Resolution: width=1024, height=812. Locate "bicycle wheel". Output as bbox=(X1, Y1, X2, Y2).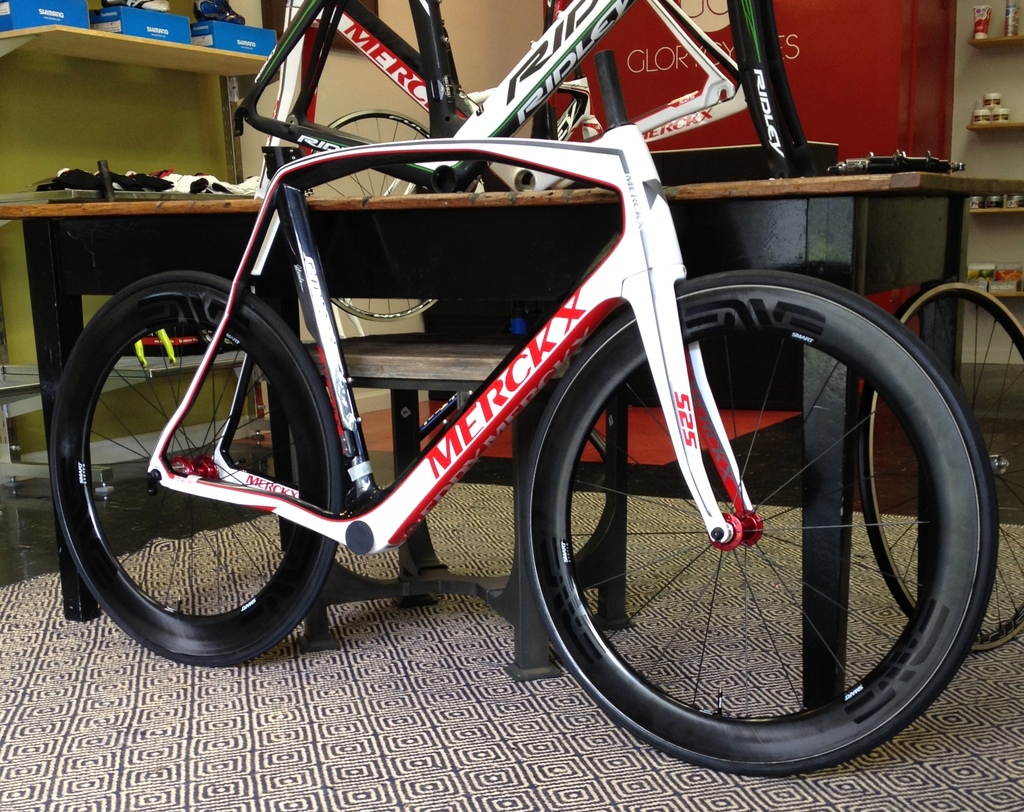
bbox=(529, 305, 988, 774).
